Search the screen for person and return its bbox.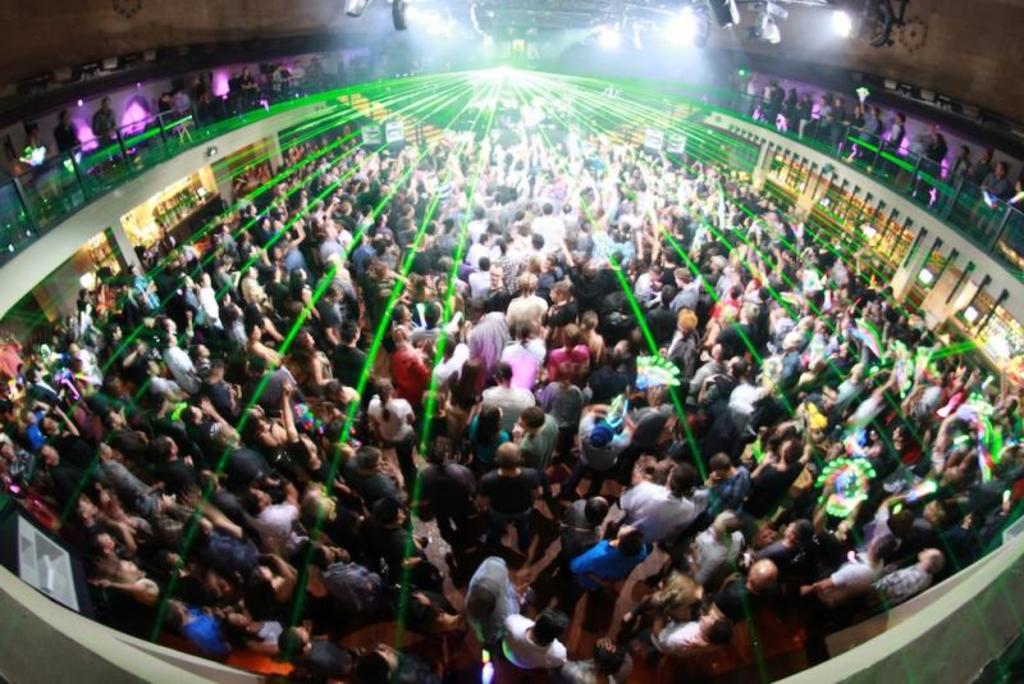
Found: locate(923, 122, 951, 187).
